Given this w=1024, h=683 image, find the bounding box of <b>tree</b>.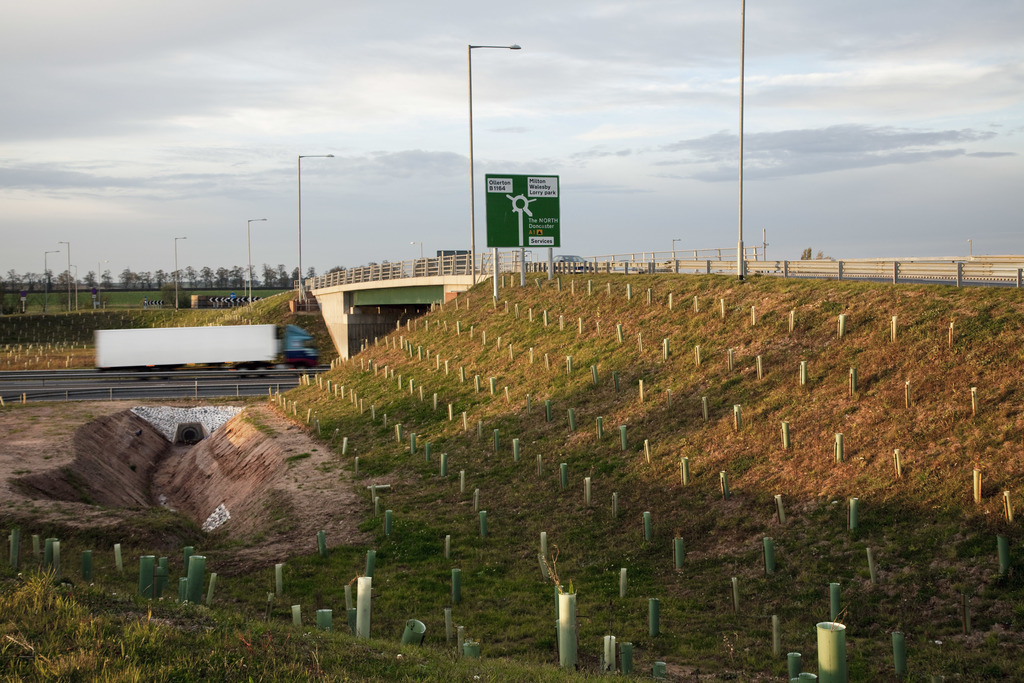
locate(99, 268, 111, 290).
